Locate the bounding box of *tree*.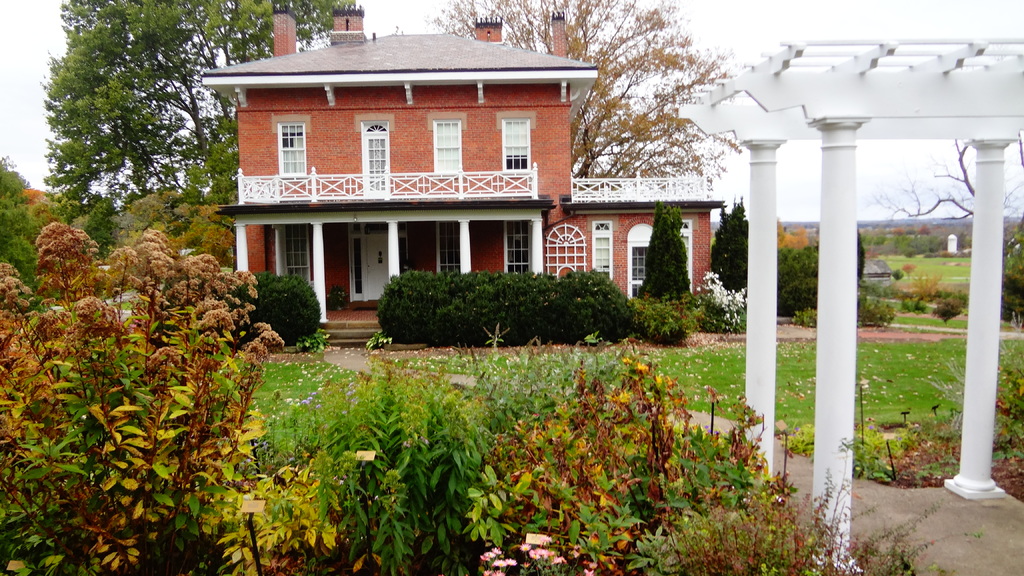
Bounding box: l=436, t=0, r=737, b=177.
